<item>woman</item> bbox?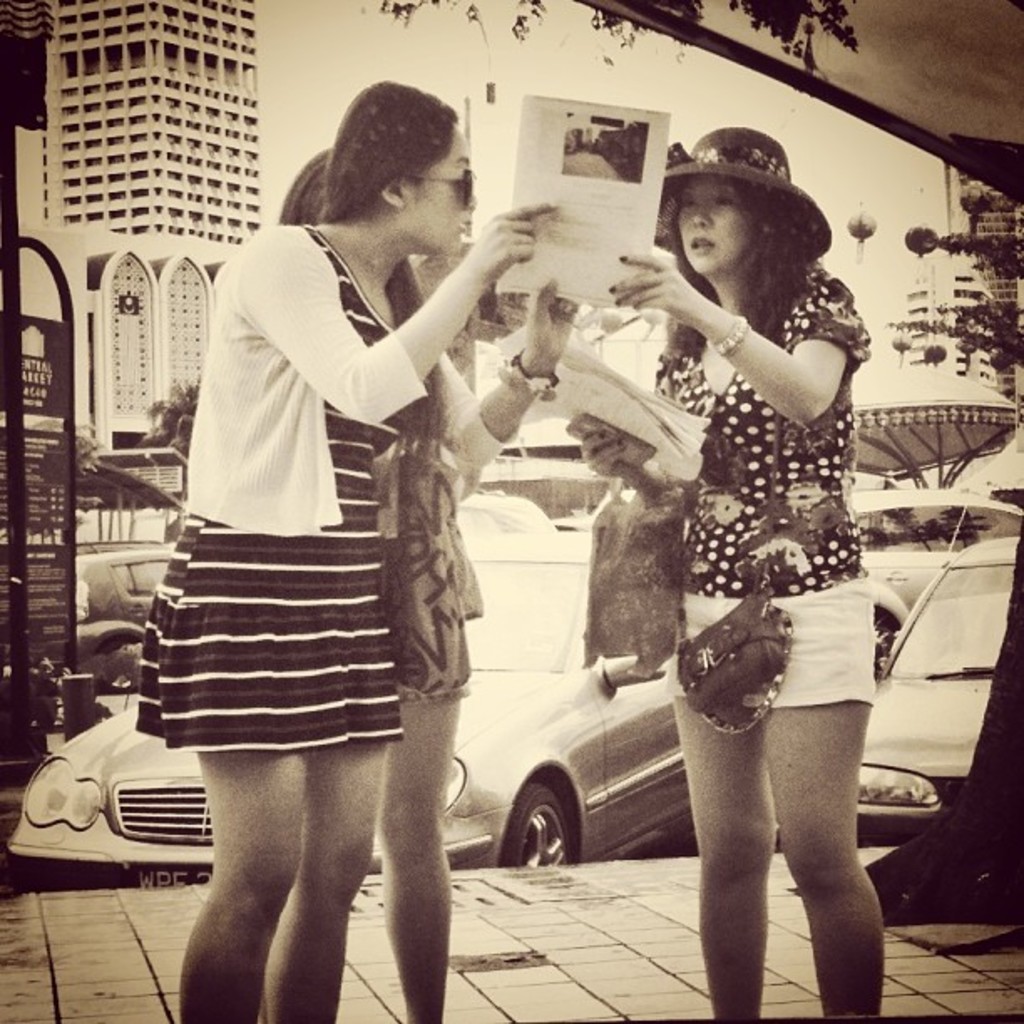
bbox(249, 146, 571, 1022)
